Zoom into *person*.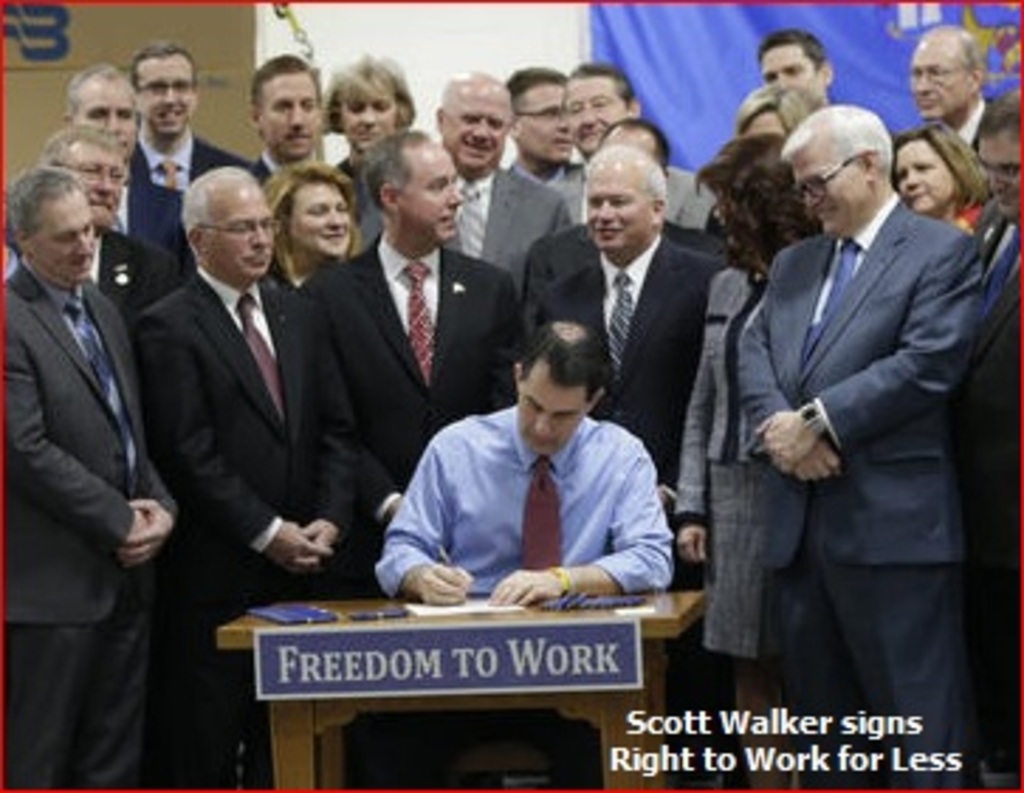
Zoom target: <region>240, 54, 313, 189</region>.
